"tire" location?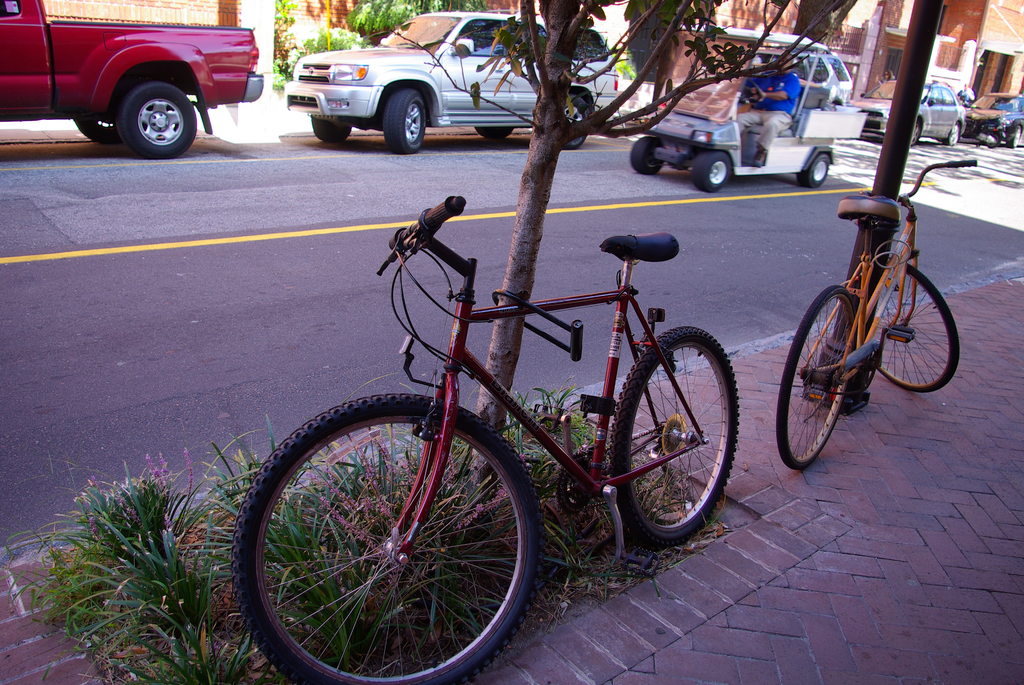
{"left": 236, "top": 374, "right": 539, "bottom": 684}
